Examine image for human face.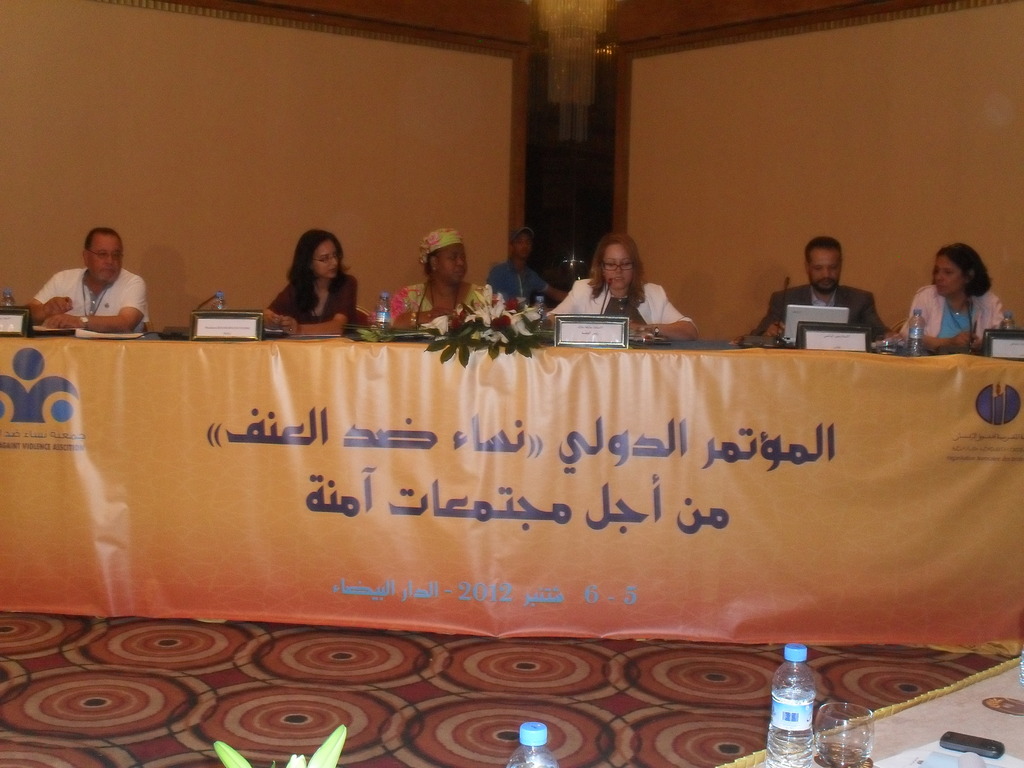
Examination result: l=84, t=232, r=120, b=284.
